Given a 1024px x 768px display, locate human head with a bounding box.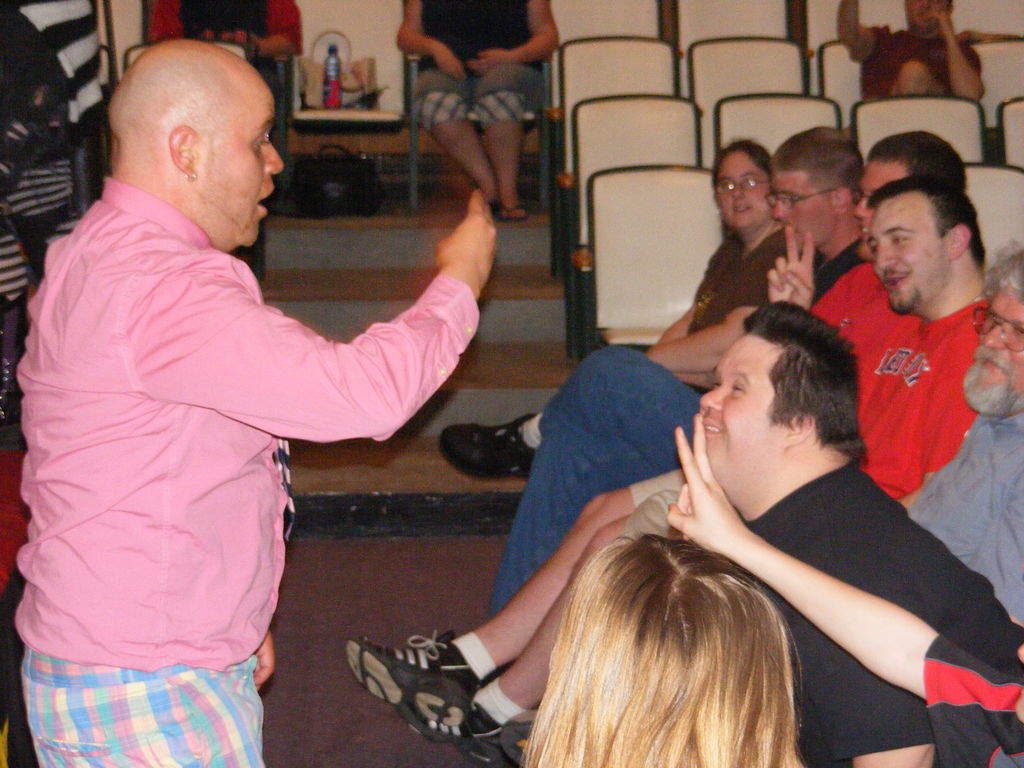
Located: x1=963, y1=248, x2=1023, y2=420.
